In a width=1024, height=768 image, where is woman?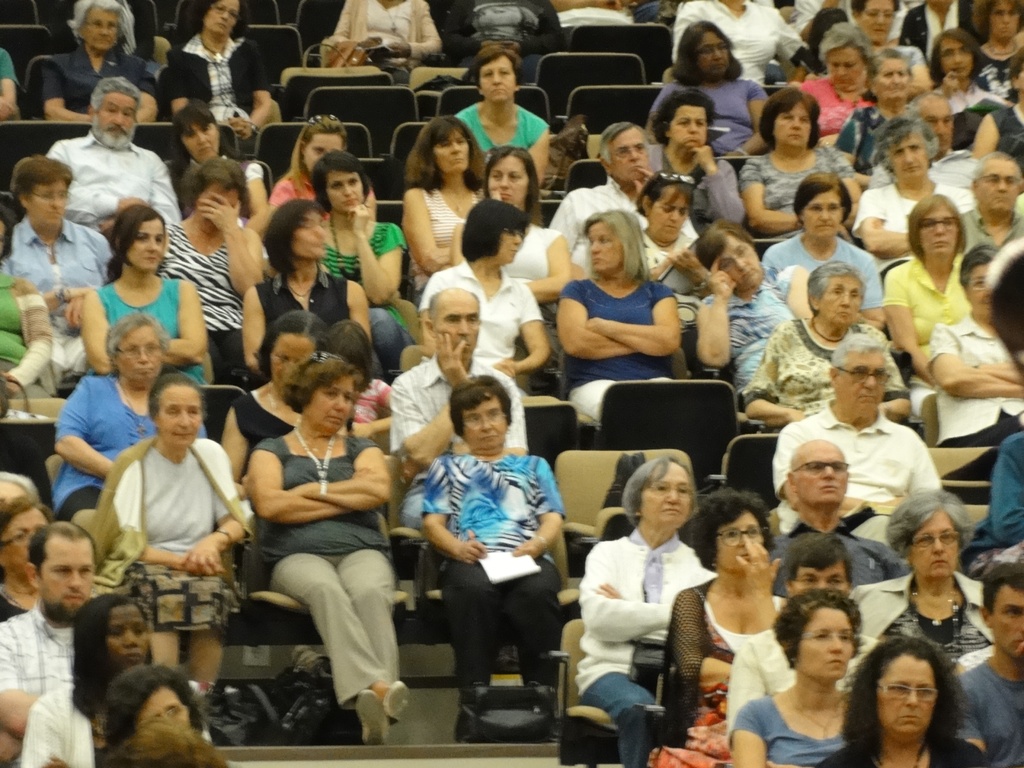
Rect(98, 720, 228, 767).
